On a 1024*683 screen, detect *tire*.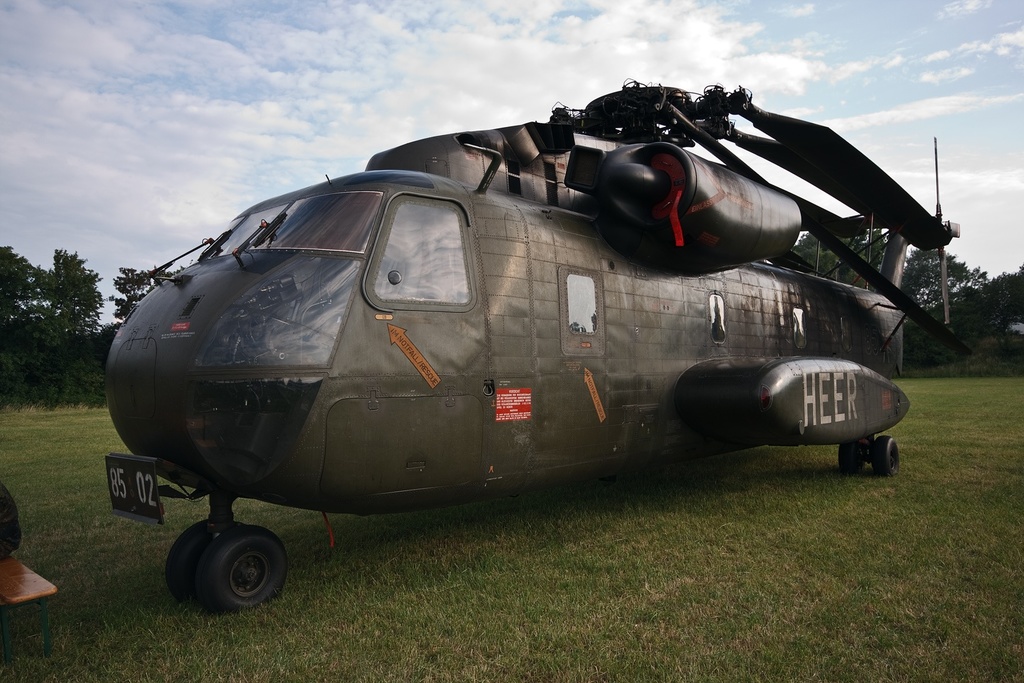
[197, 519, 280, 606].
